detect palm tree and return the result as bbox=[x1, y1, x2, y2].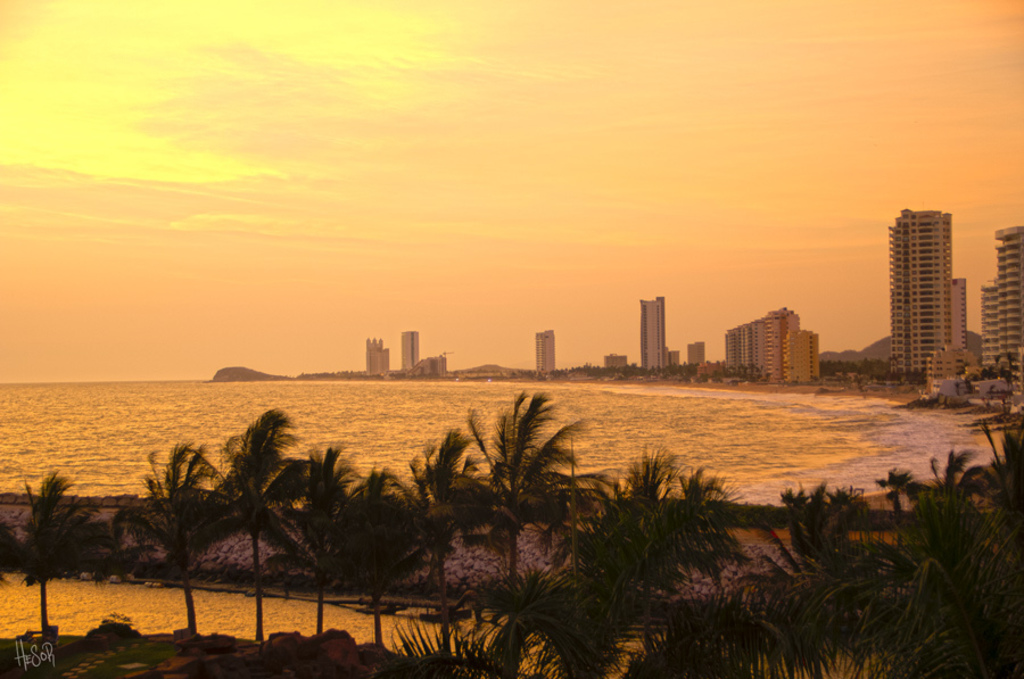
bbox=[200, 406, 308, 640].
